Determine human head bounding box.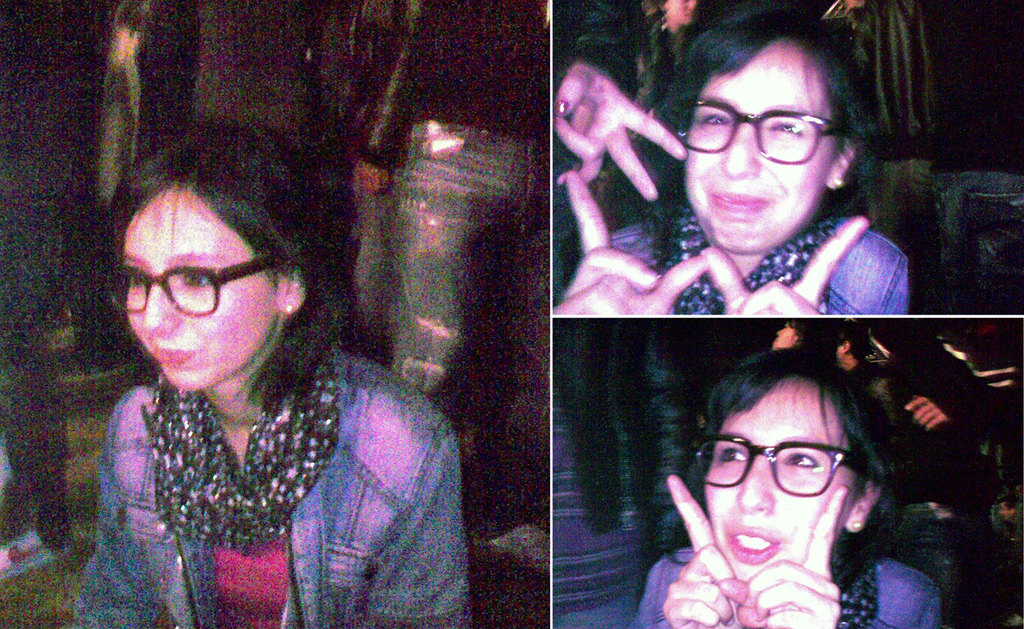
Determined: 655/0/700/30.
